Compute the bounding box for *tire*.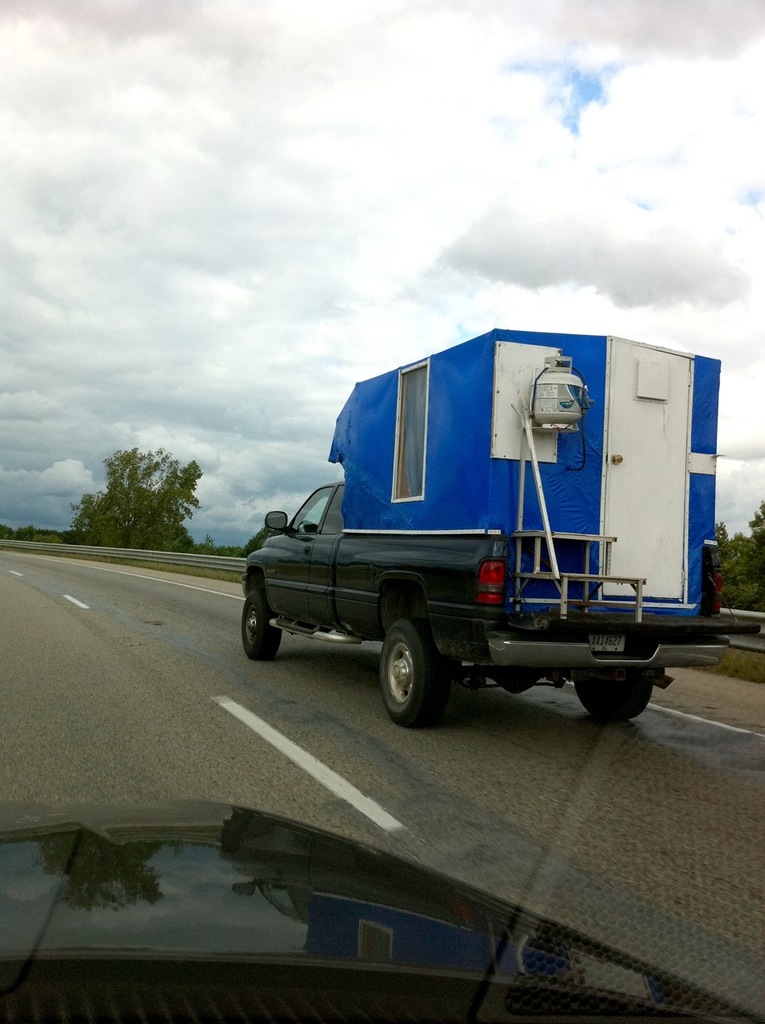
[575, 676, 650, 721].
